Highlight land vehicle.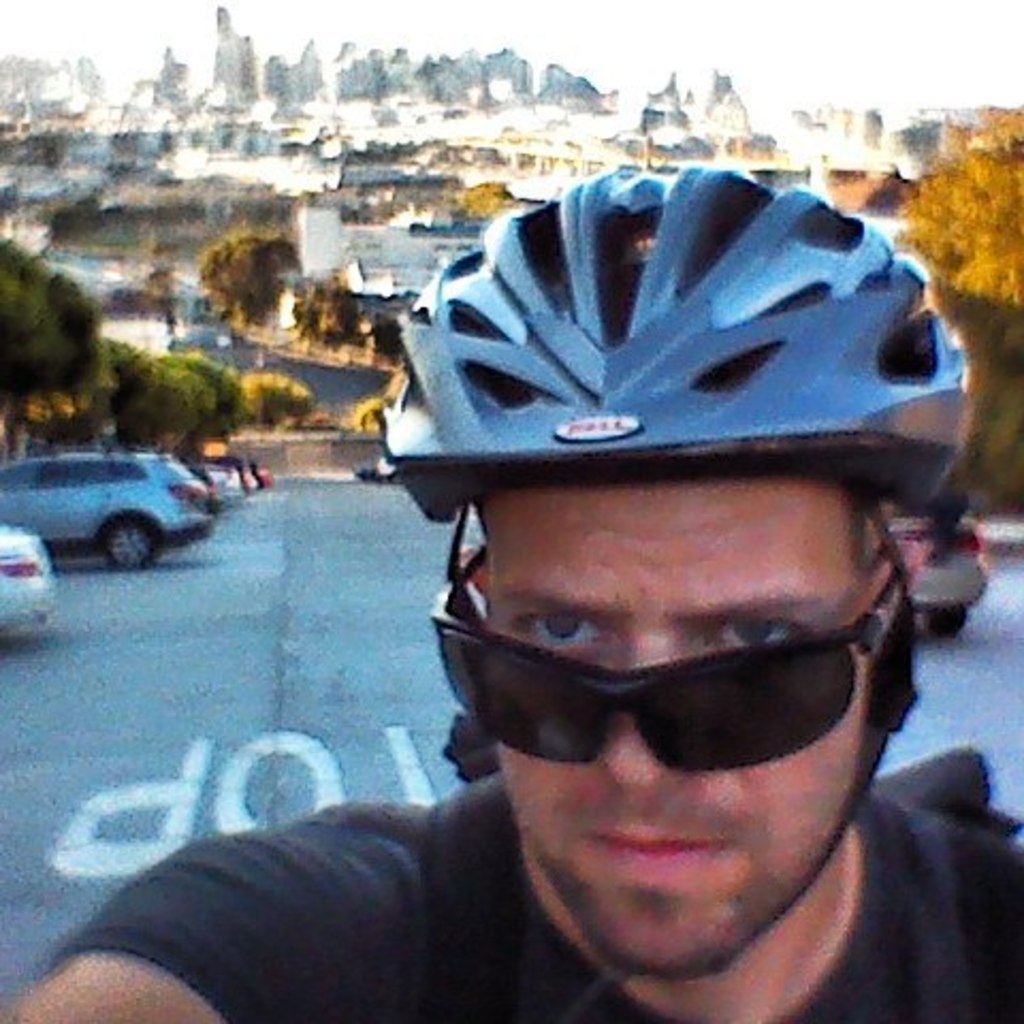
Highlighted region: BBox(885, 493, 988, 634).
